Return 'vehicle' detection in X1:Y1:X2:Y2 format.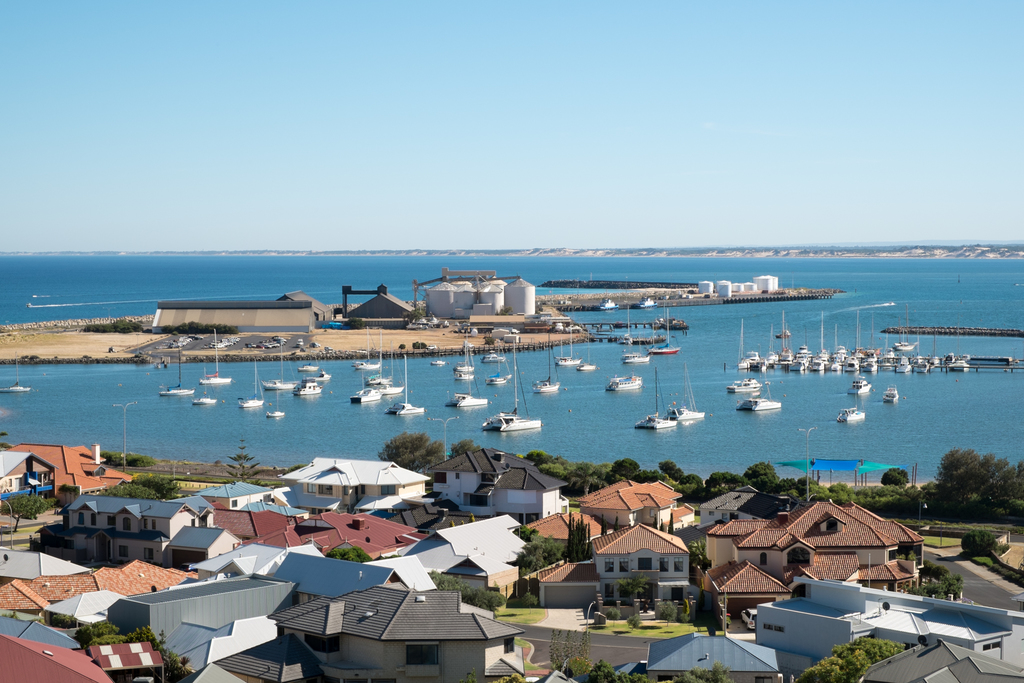
618:334:647:366.
